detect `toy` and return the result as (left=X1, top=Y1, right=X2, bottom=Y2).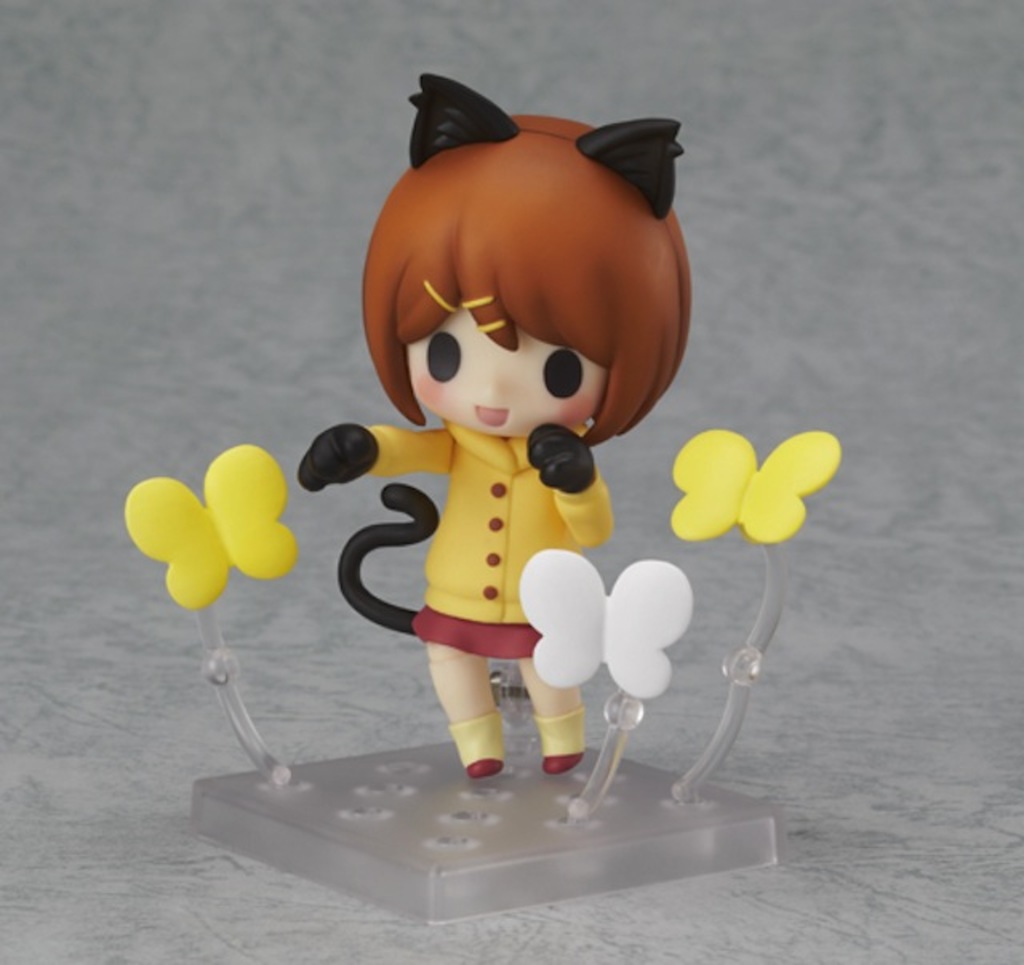
(left=128, top=446, right=301, bottom=789).
